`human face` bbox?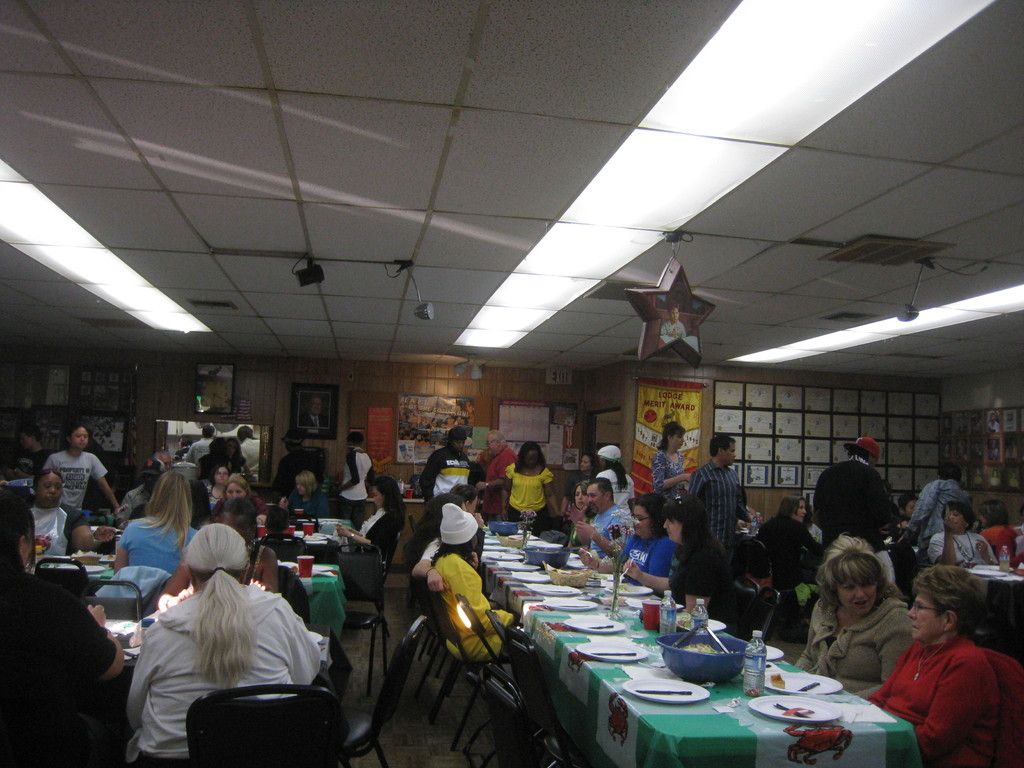
[945,510,966,531]
